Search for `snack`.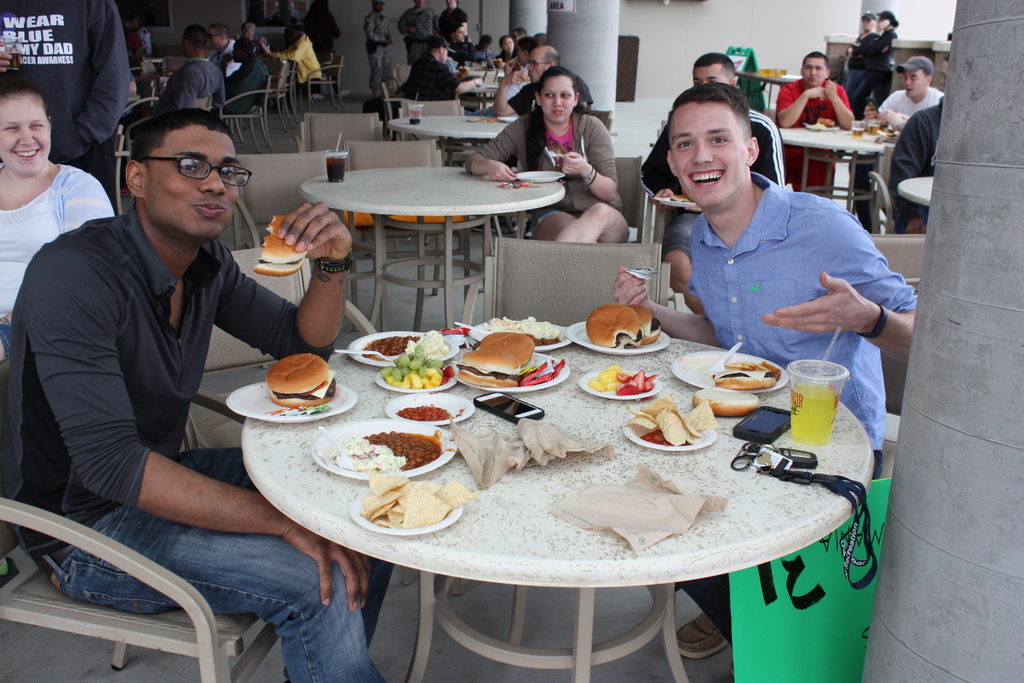
Found at bbox=(582, 298, 666, 355).
